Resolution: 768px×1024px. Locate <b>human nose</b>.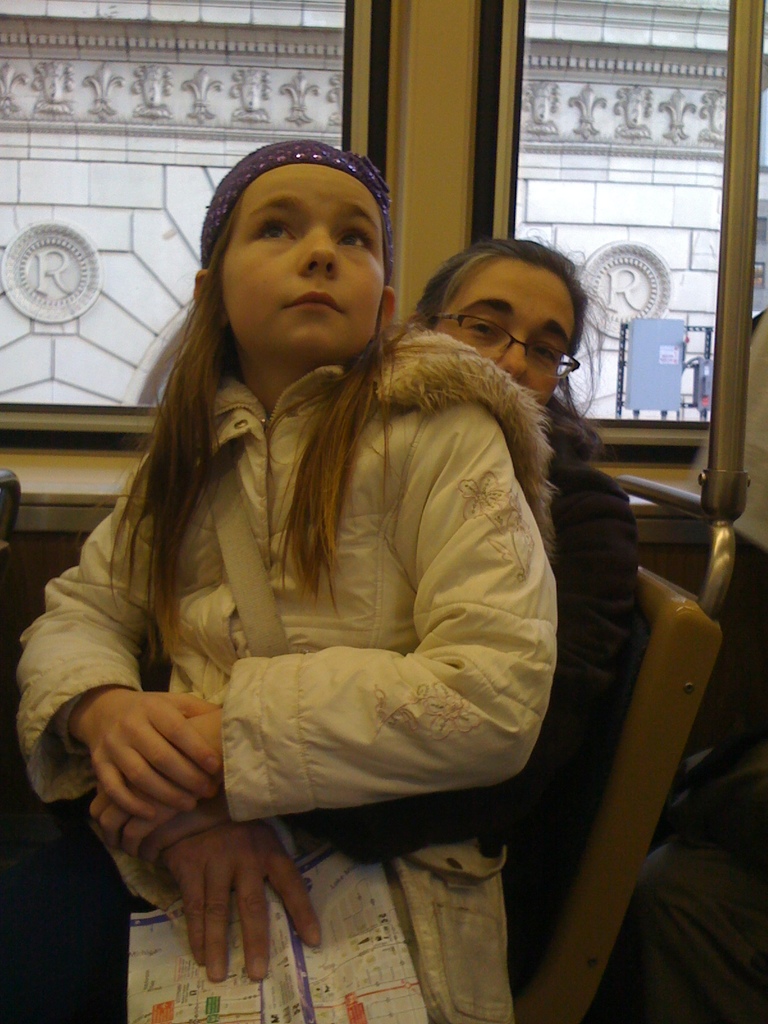
crop(296, 223, 342, 279).
